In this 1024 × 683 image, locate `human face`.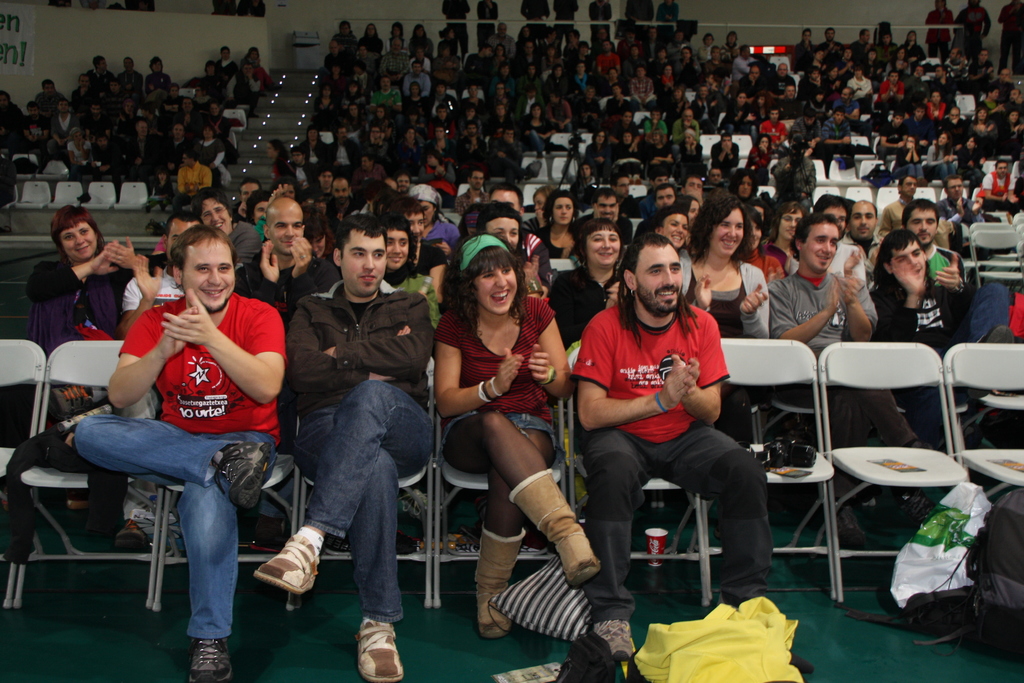
Bounding box: 950/104/964/122.
